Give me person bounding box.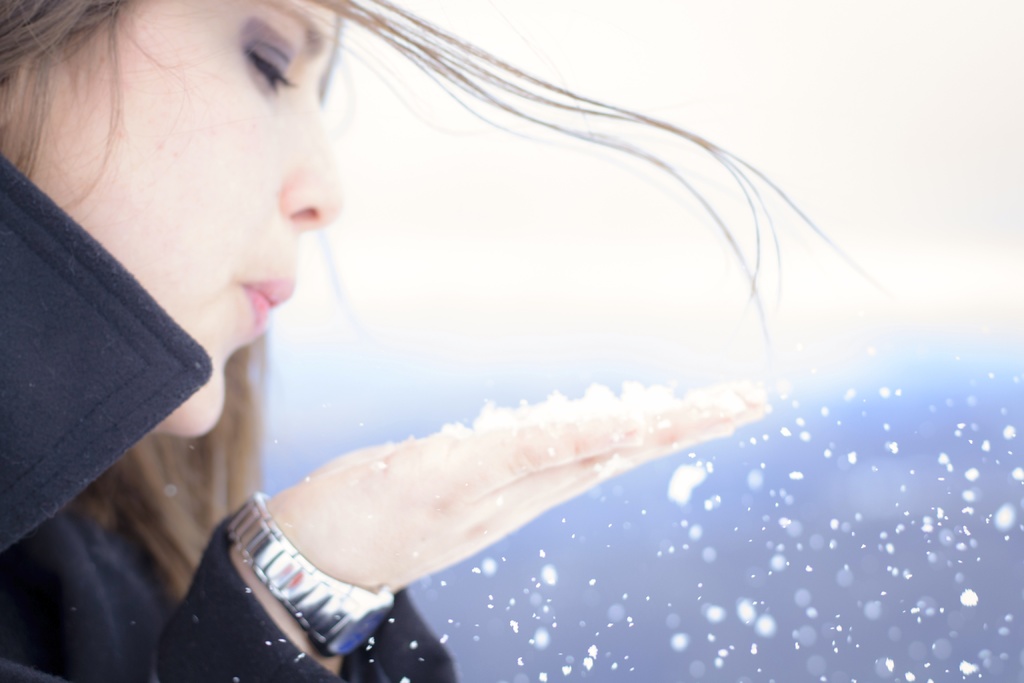
pyautogui.locateOnScreen(74, 0, 928, 682).
